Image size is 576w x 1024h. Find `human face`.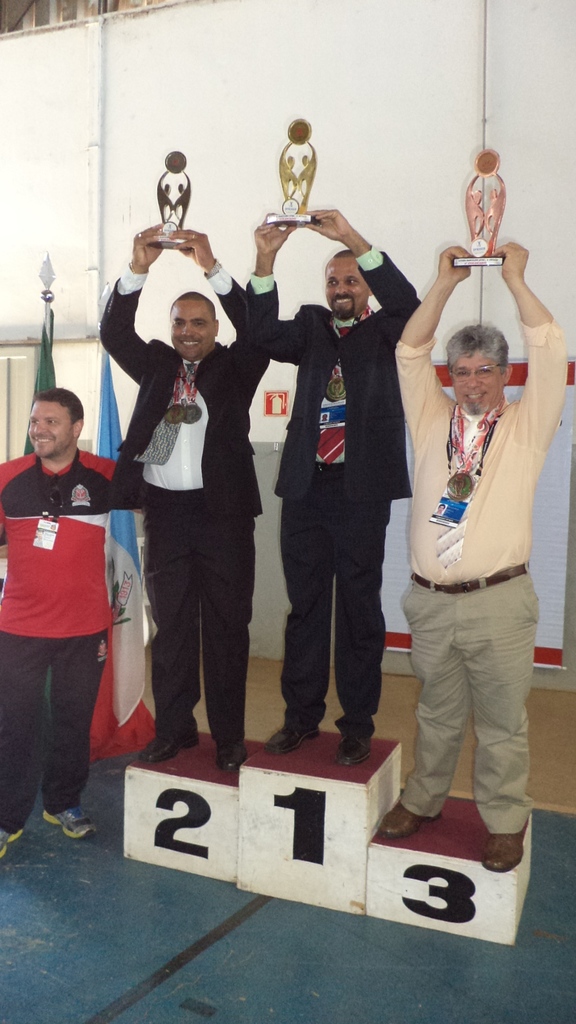
<box>32,404,74,455</box>.
